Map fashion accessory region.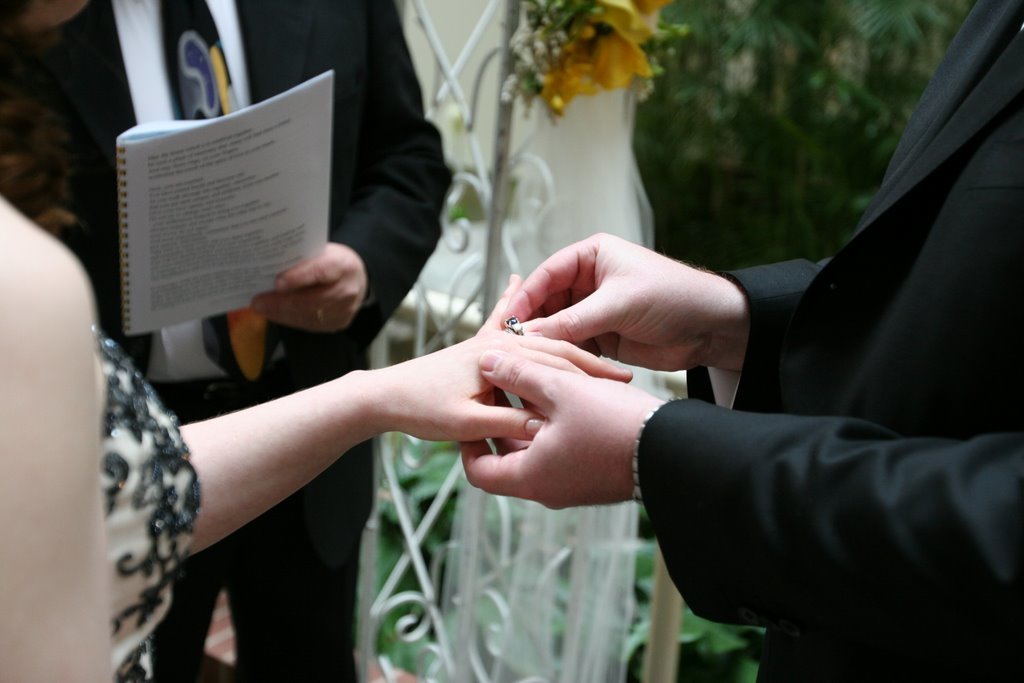
Mapped to box(500, 314, 527, 342).
